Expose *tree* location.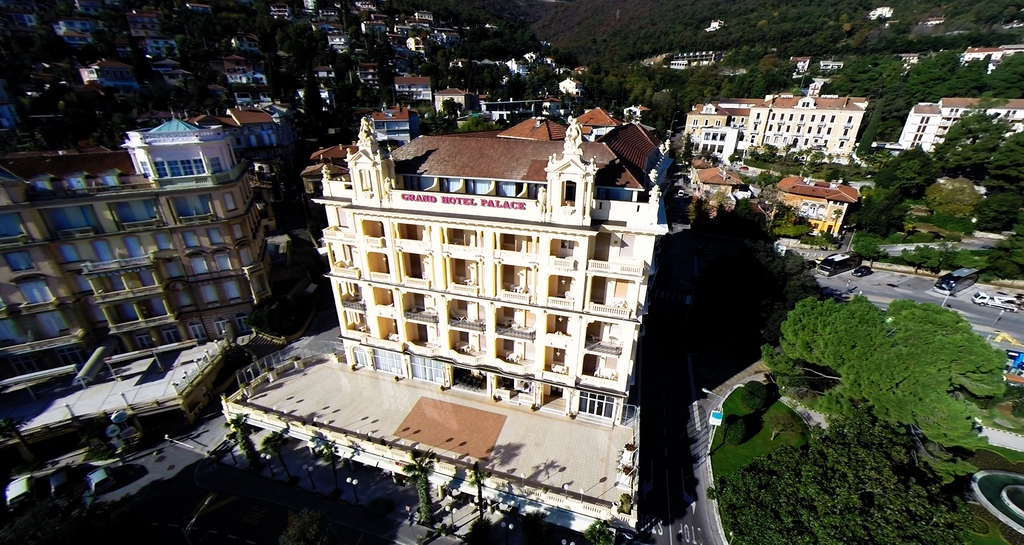
Exposed at bbox(666, 201, 810, 320).
